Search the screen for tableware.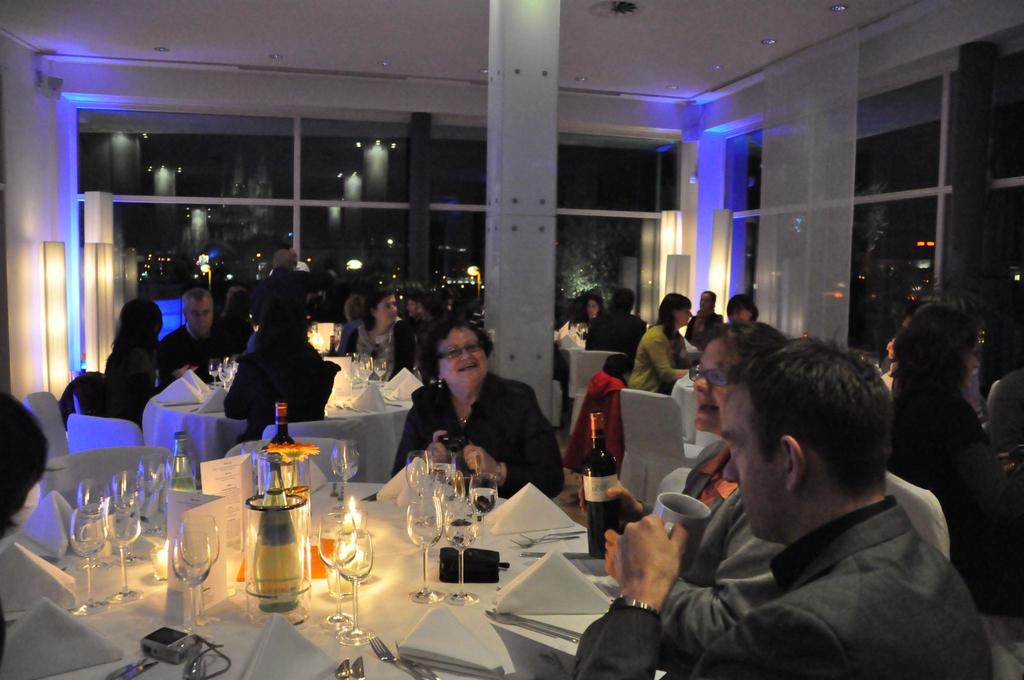
Found at l=215, t=358, r=240, b=391.
